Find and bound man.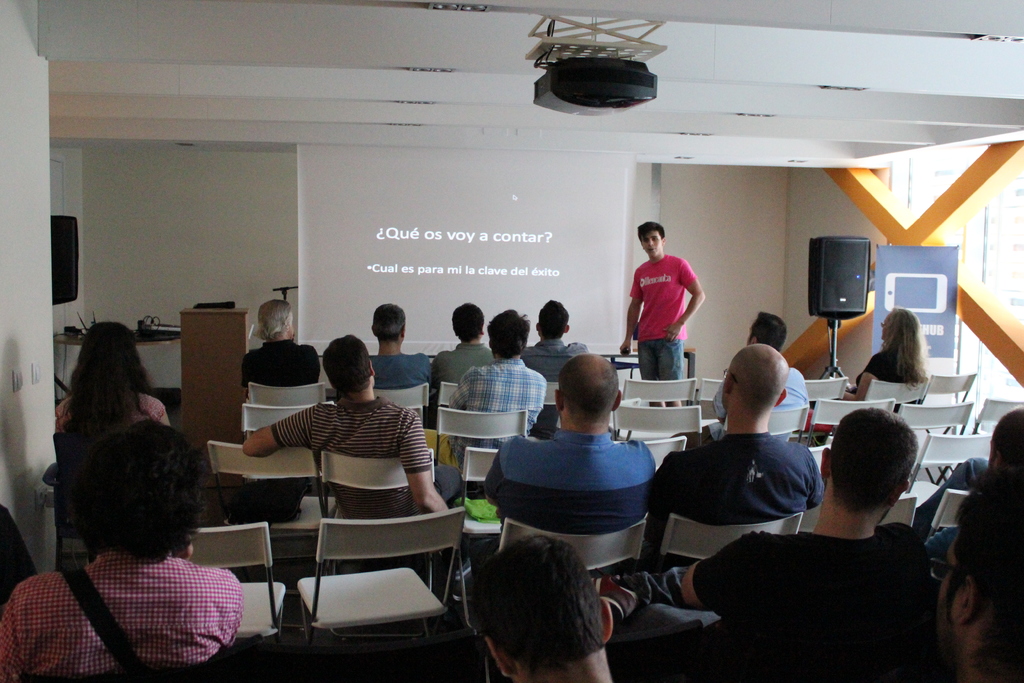
Bound: BBox(689, 407, 944, 682).
